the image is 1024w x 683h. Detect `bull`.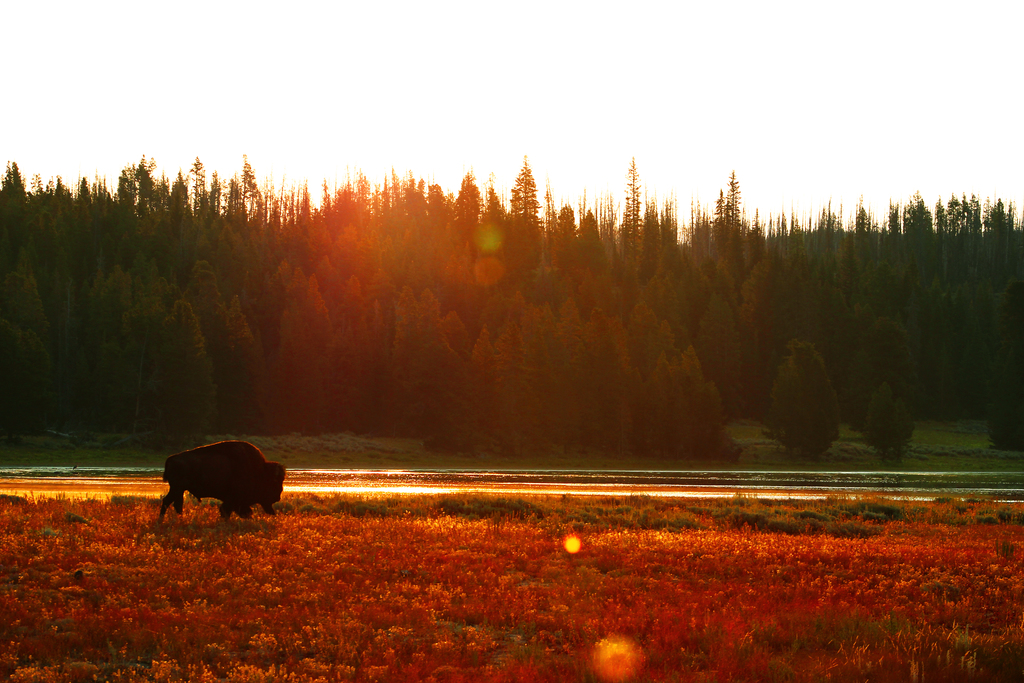
Detection: l=159, t=439, r=285, b=527.
